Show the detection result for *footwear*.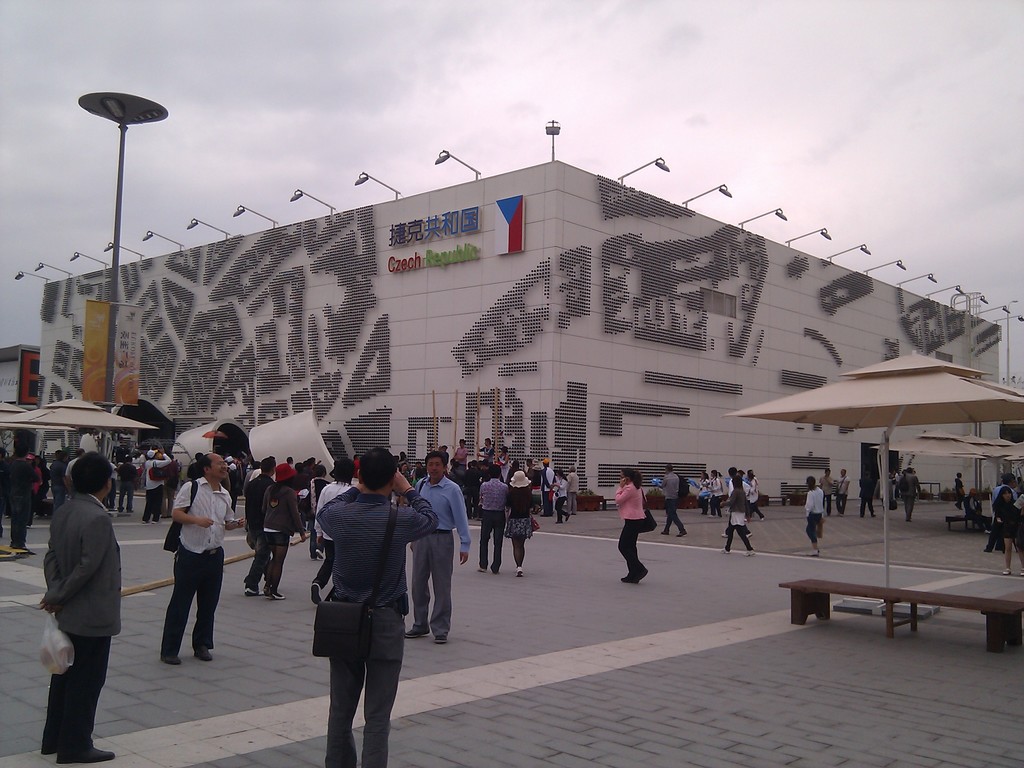
402:628:429:638.
